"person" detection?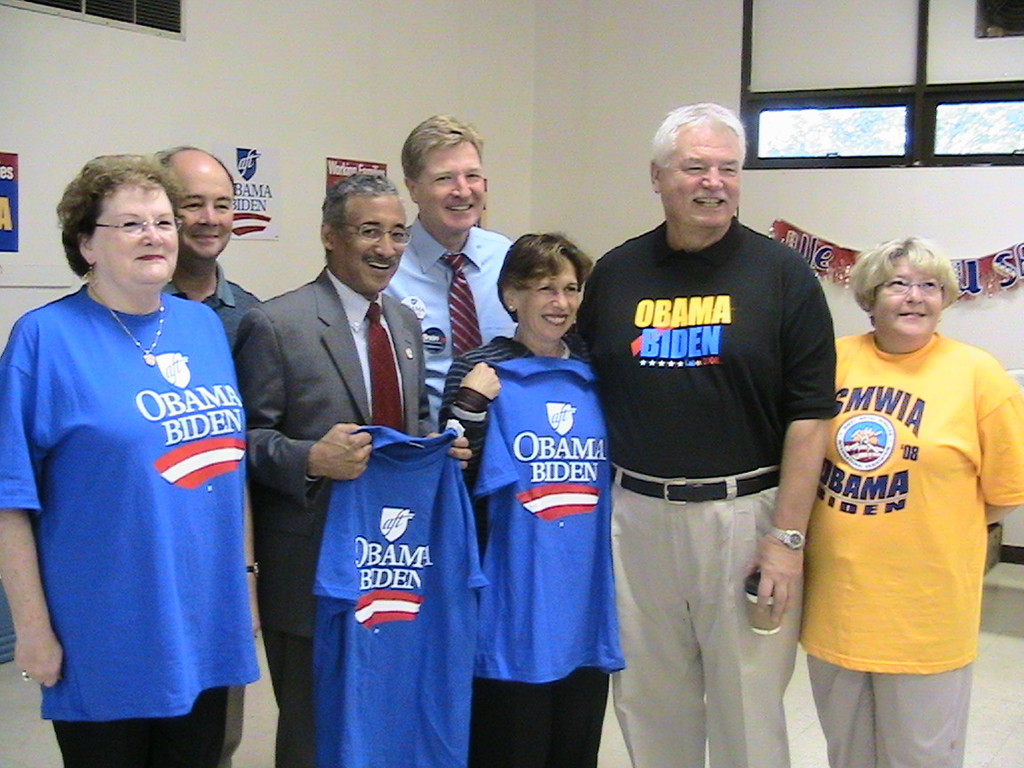
{"left": 573, "top": 102, "right": 845, "bottom": 767}
